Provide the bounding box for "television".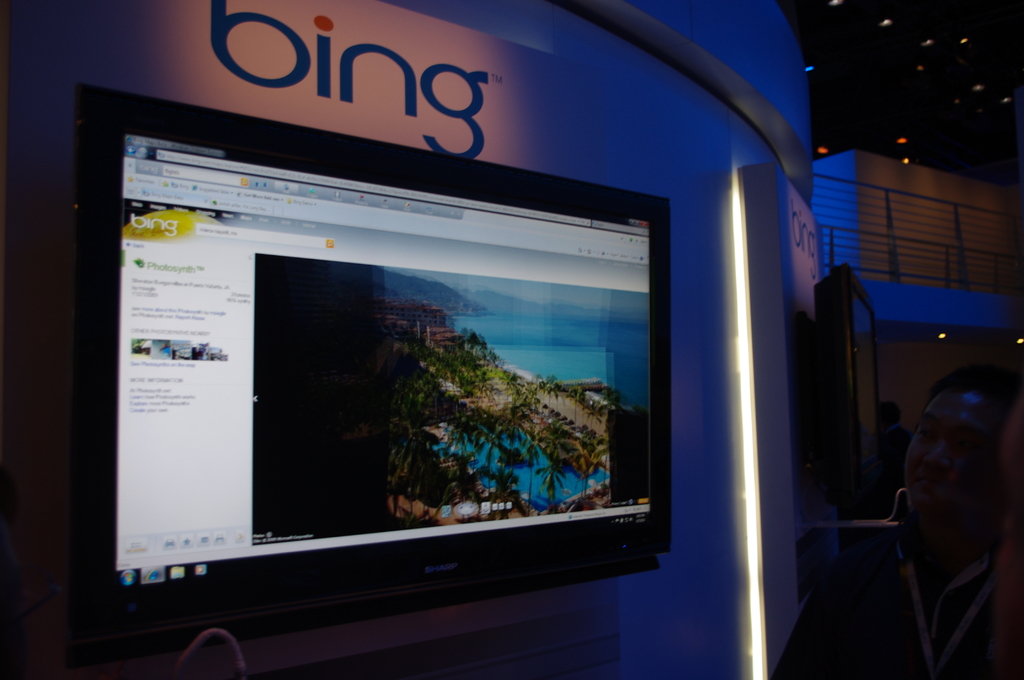
(x1=68, y1=81, x2=671, y2=662).
